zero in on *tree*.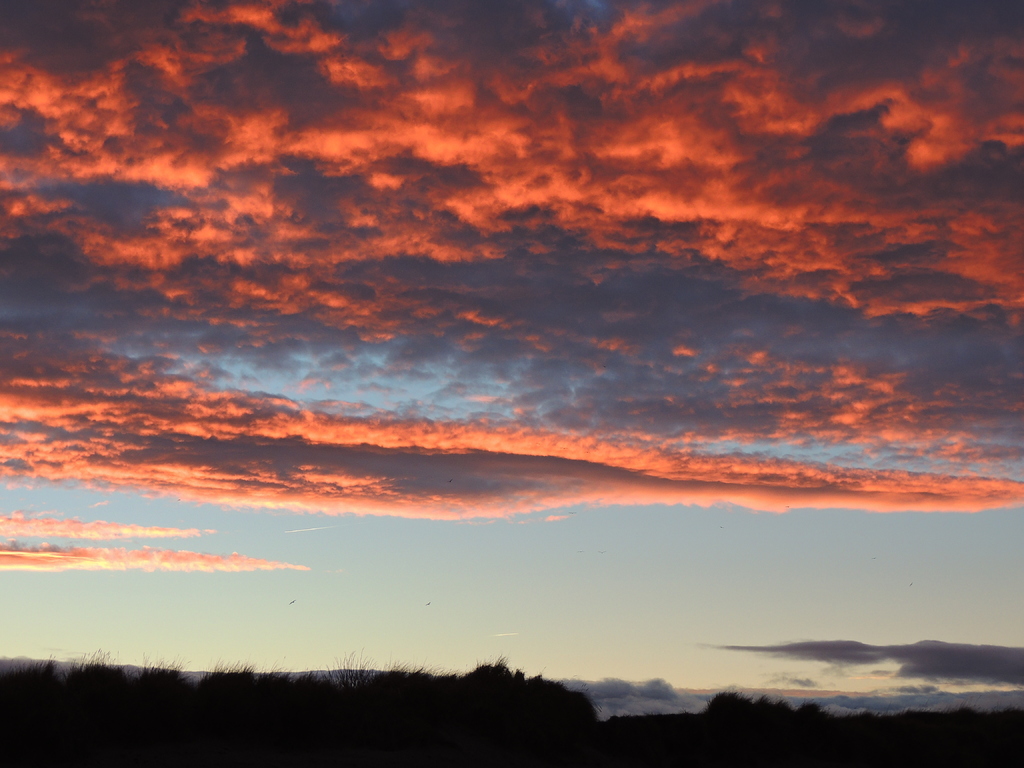
Zeroed in: 479:655:655:764.
